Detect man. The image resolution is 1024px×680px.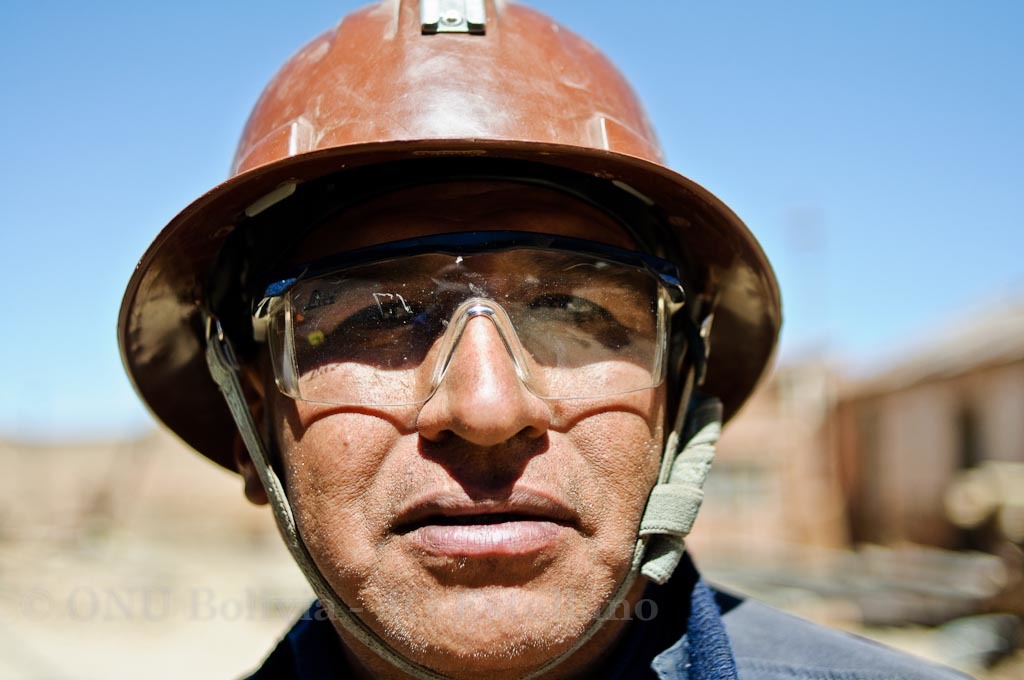
108 66 824 679.
